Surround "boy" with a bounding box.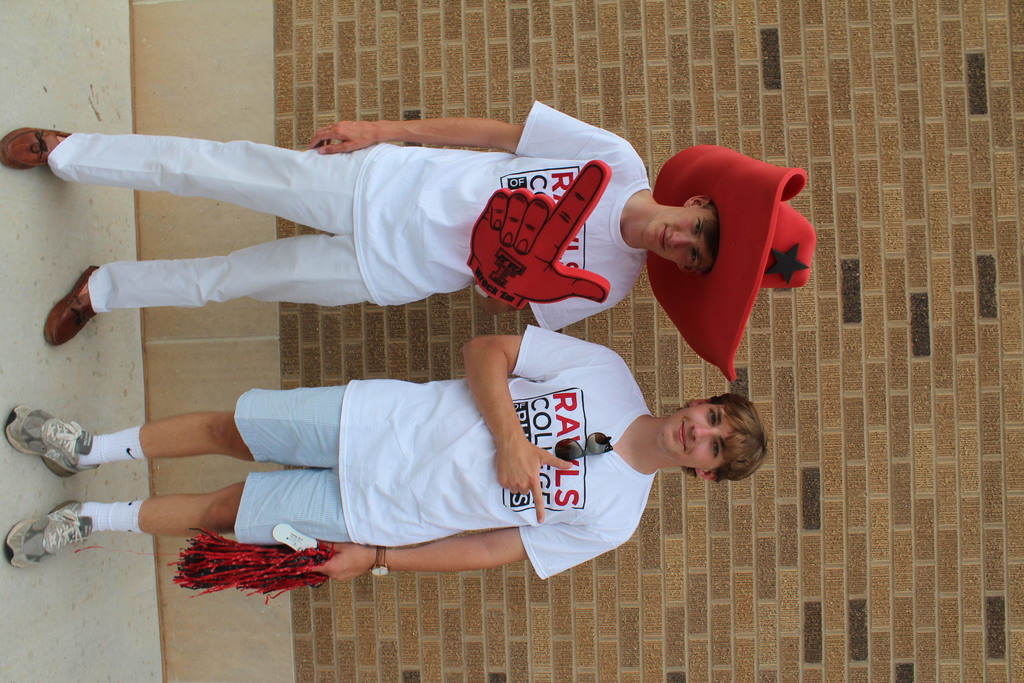
[4,327,776,580].
